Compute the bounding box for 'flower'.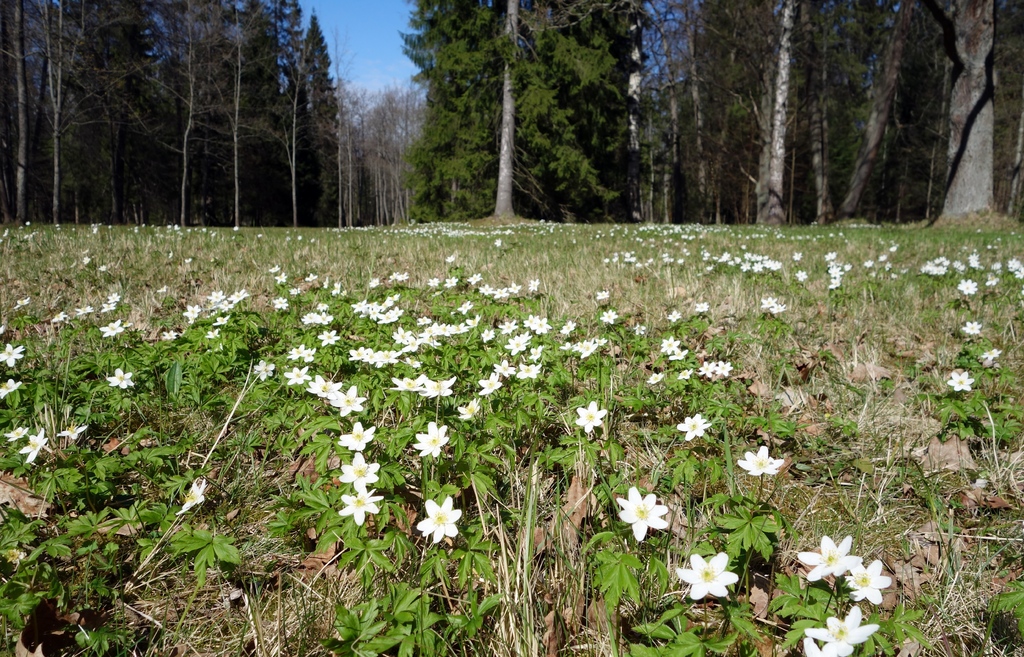
<region>414, 423, 451, 460</region>.
